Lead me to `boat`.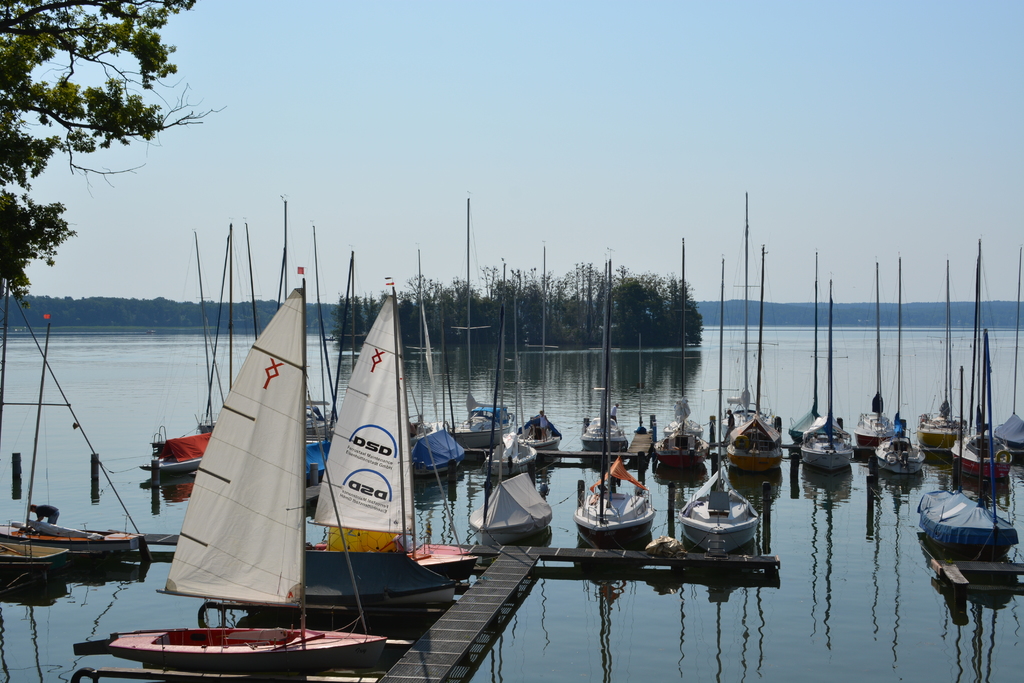
Lead to (x1=854, y1=261, x2=895, y2=458).
